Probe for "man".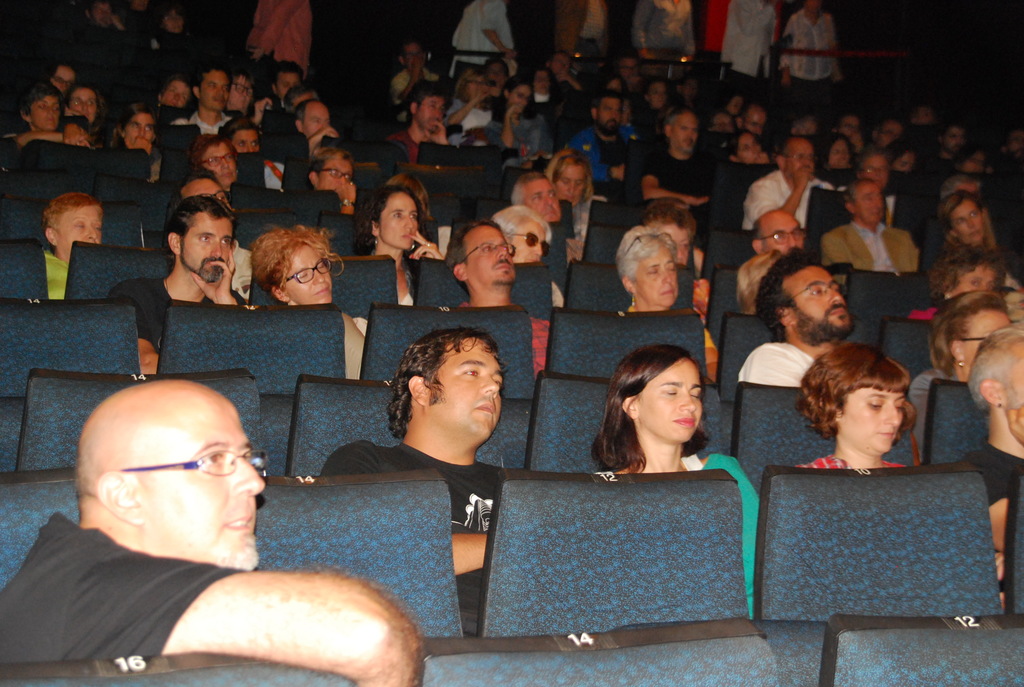
Probe result: box=[108, 194, 244, 375].
